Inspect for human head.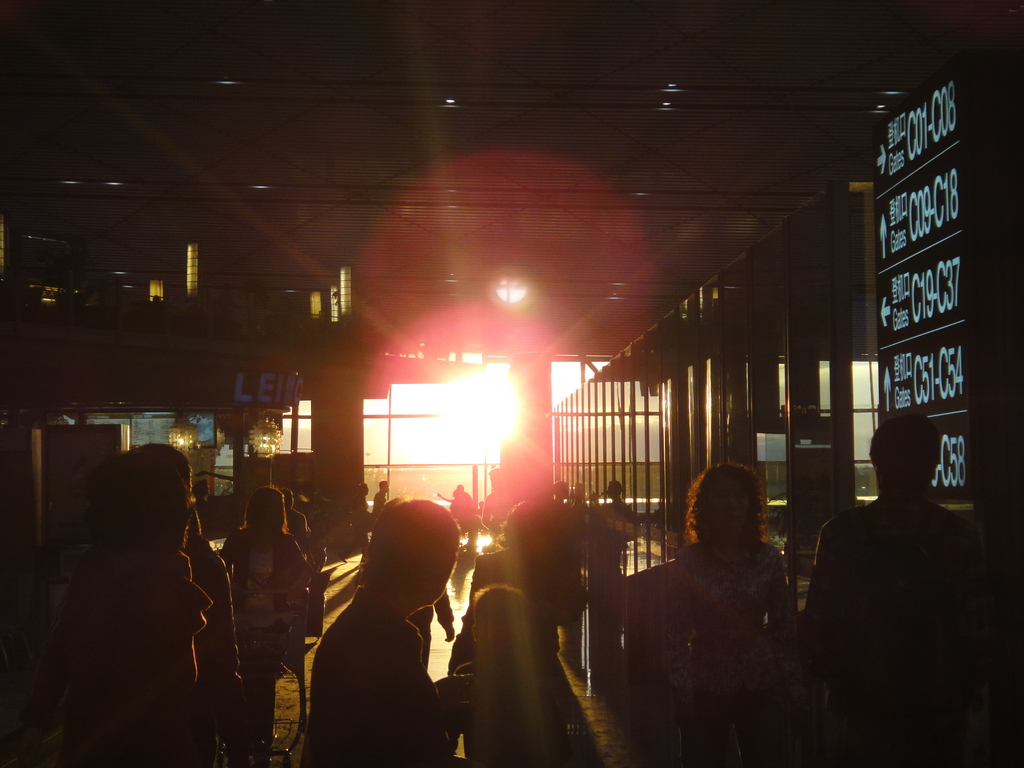
Inspection: box=[349, 513, 455, 634].
